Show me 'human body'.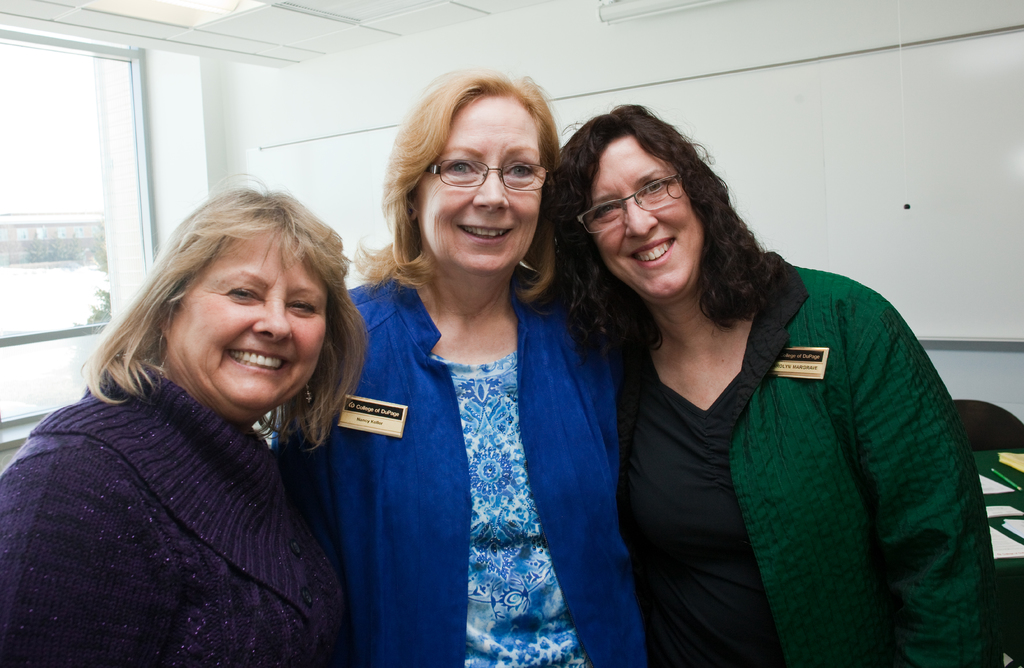
'human body' is here: <bbox>0, 365, 330, 667</bbox>.
